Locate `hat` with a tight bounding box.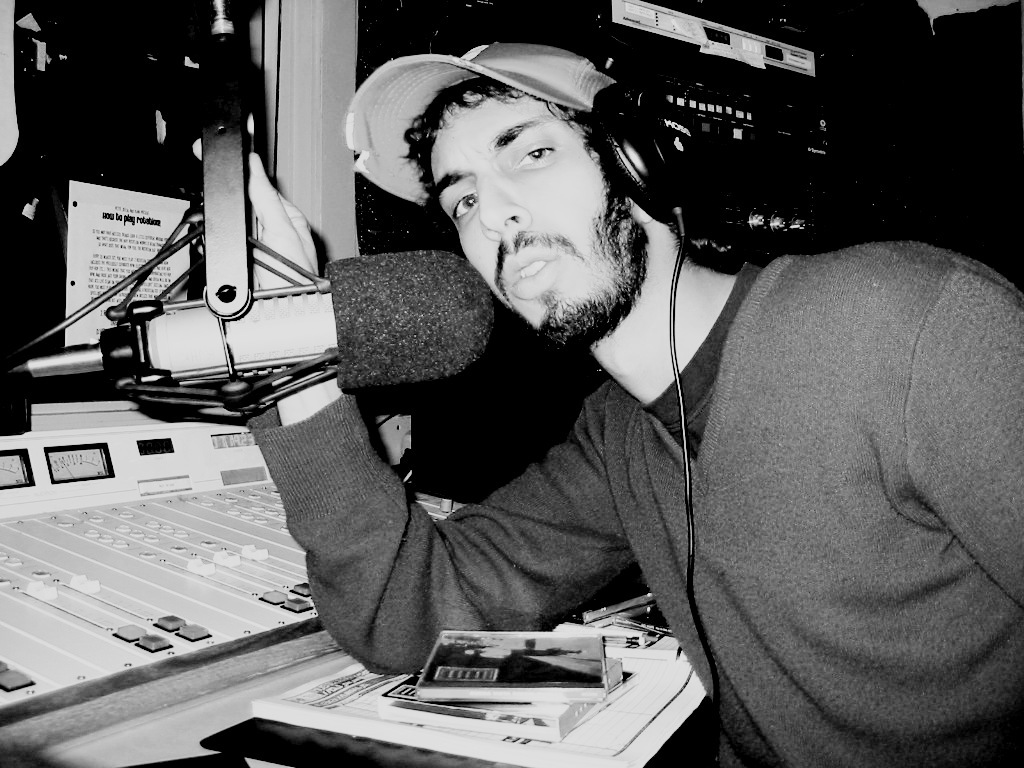
{"left": 347, "top": 44, "right": 622, "bottom": 207}.
